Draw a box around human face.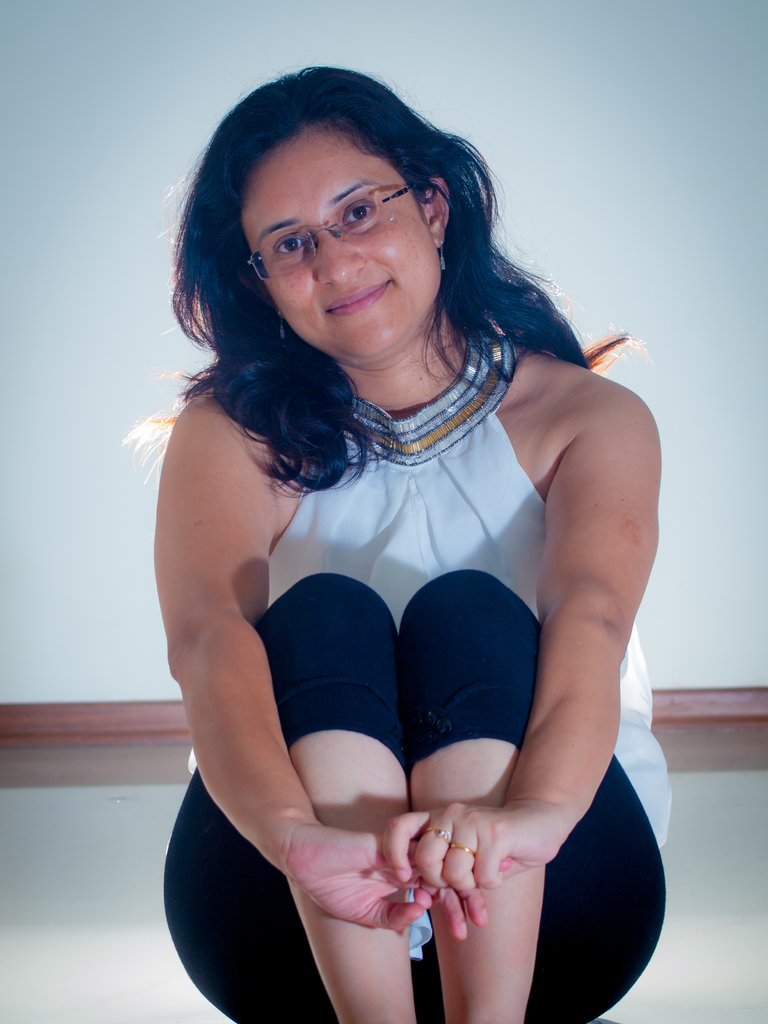
<box>240,130,439,356</box>.
